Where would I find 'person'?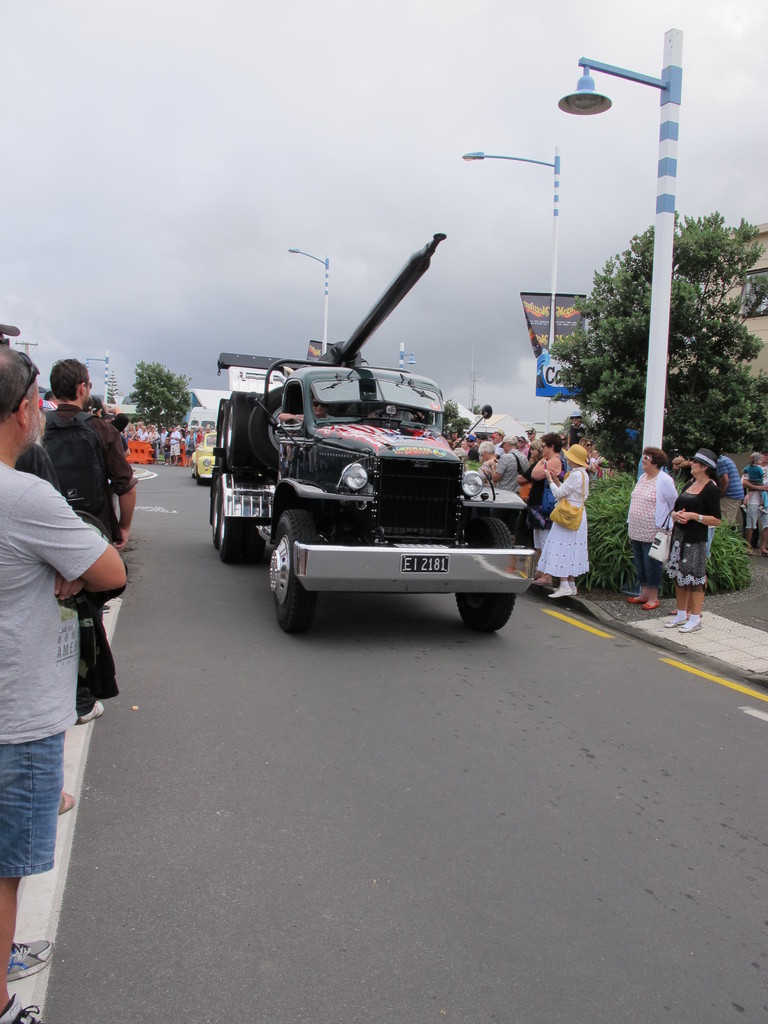
At <bbox>24, 349, 138, 719</bbox>.
